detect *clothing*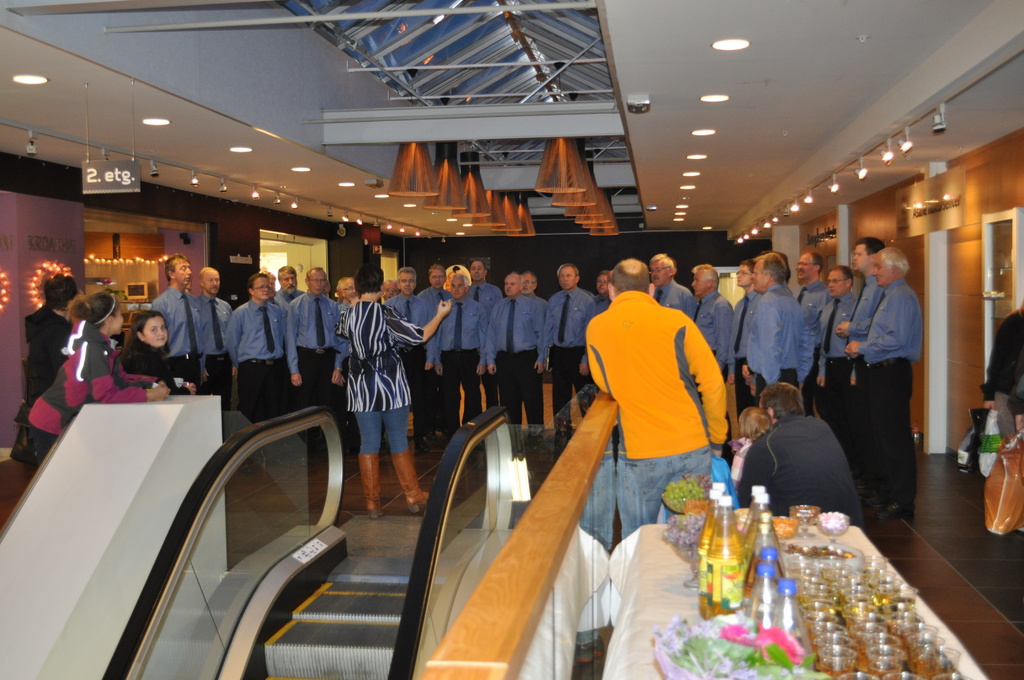
bbox=(272, 288, 298, 309)
